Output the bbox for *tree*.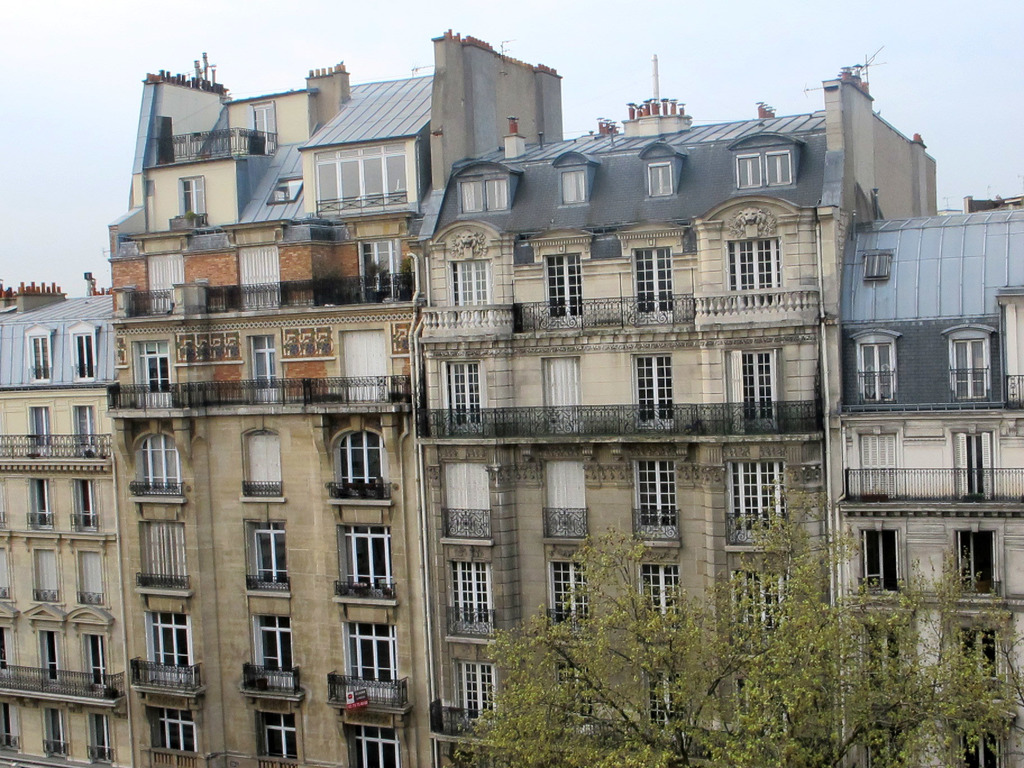
bbox(451, 460, 1023, 767).
